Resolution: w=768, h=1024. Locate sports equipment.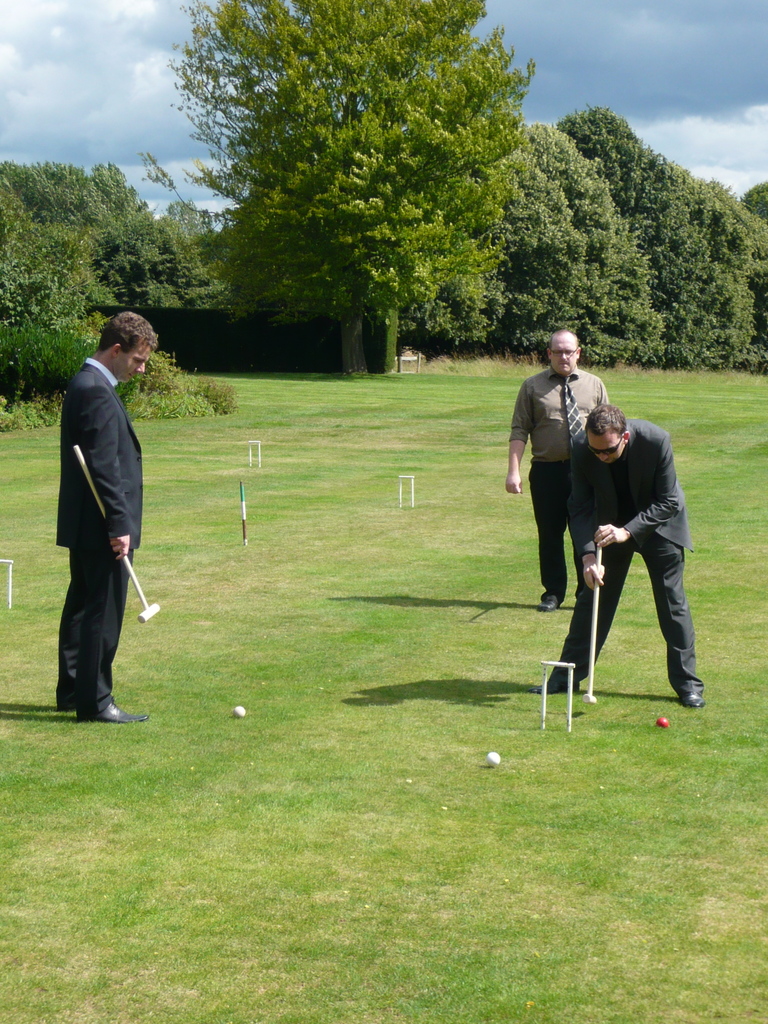
detection(583, 532, 604, 709).
